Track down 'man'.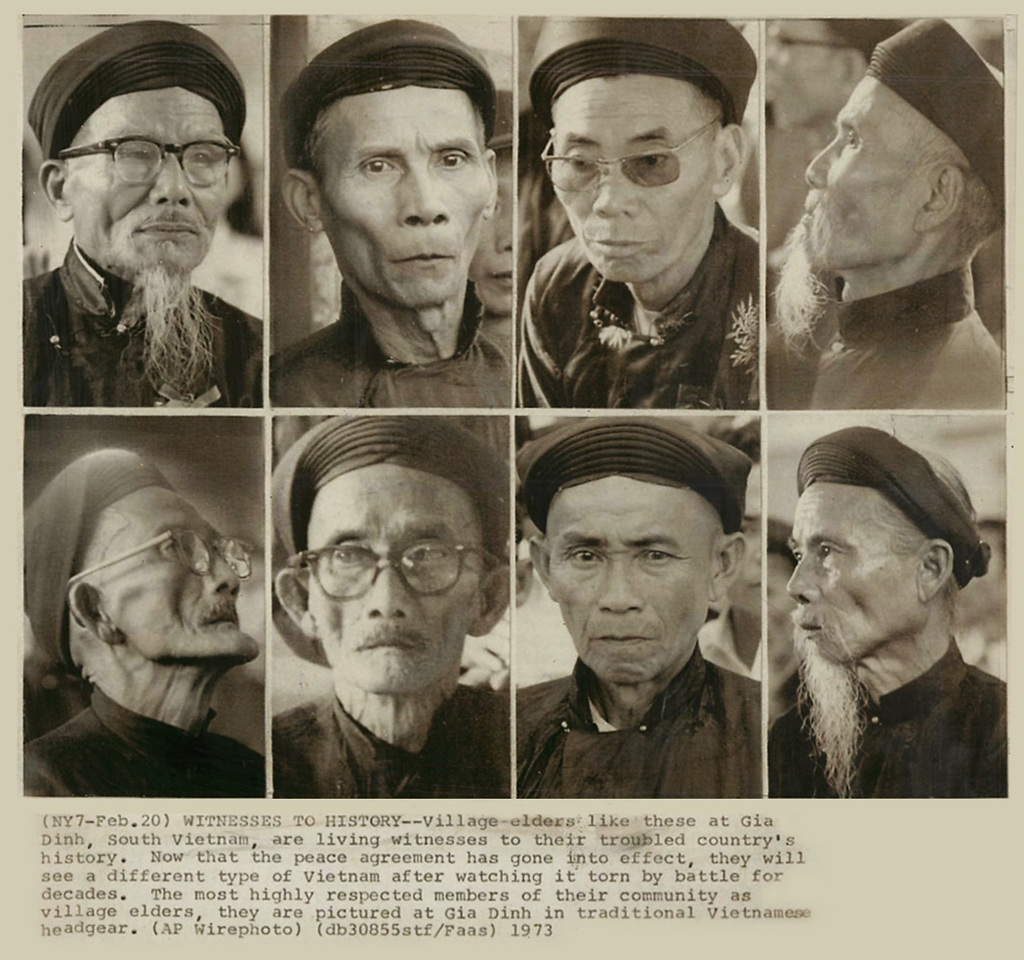
Tracked to [x1=763, y1=18, x2=907, y2=158].
